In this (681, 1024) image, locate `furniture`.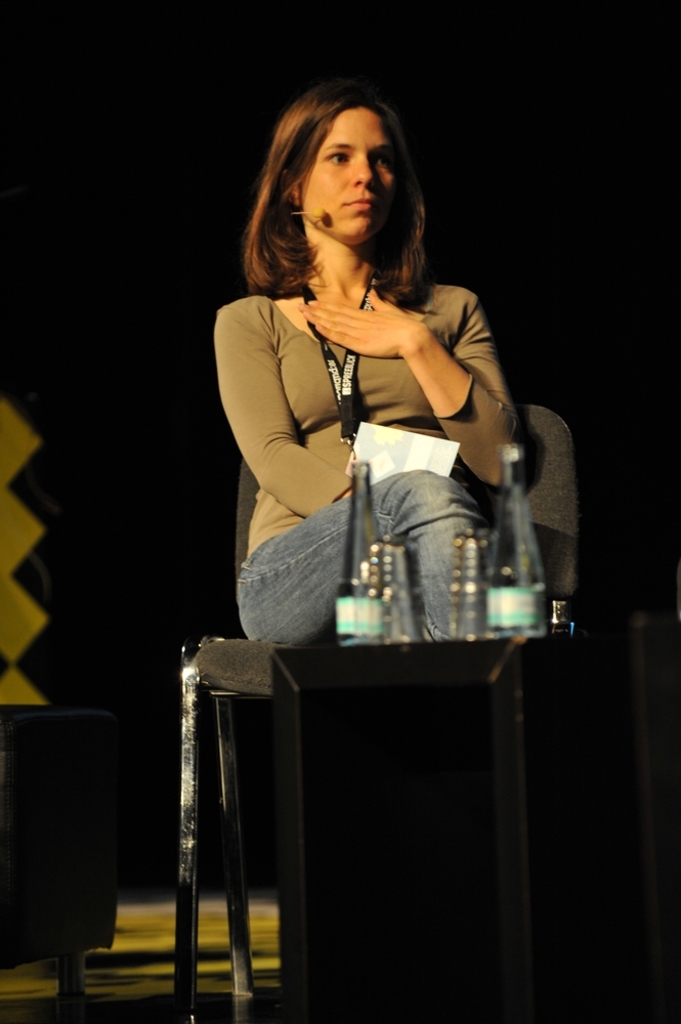
Bounding box: (173, 407, 578, 1023).
